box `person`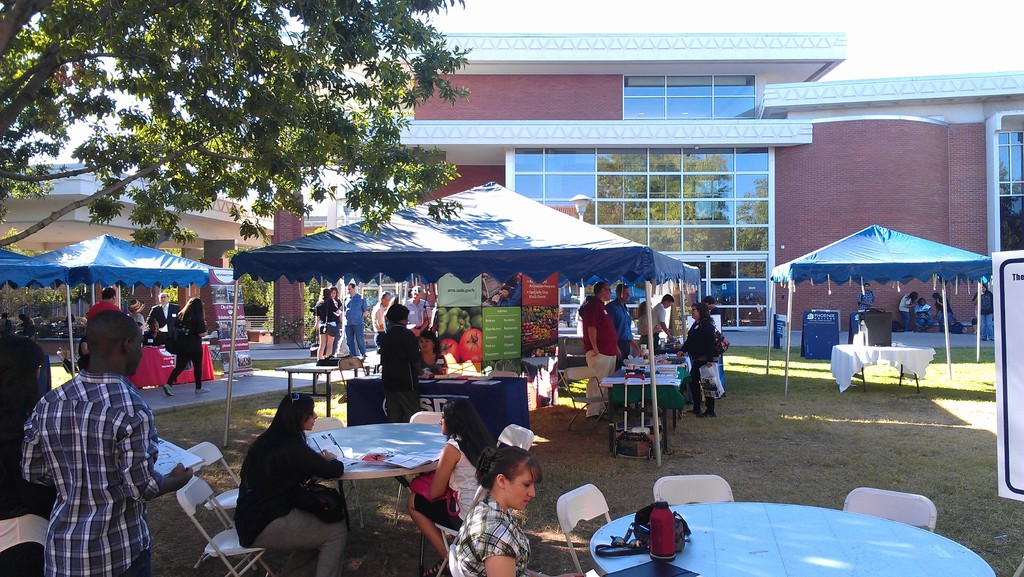
{"x1": 909, "y1": 297, "x2": 935, "y2": 336}
